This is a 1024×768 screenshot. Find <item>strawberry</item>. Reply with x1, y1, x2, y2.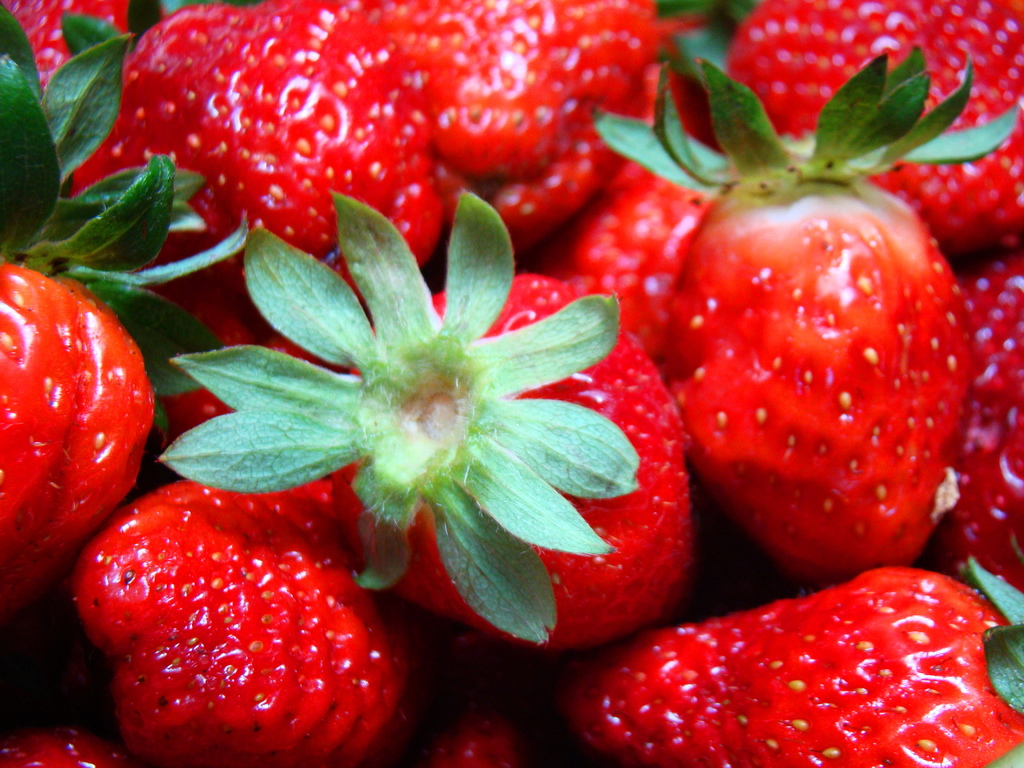
594, 56, 1020, 575.
